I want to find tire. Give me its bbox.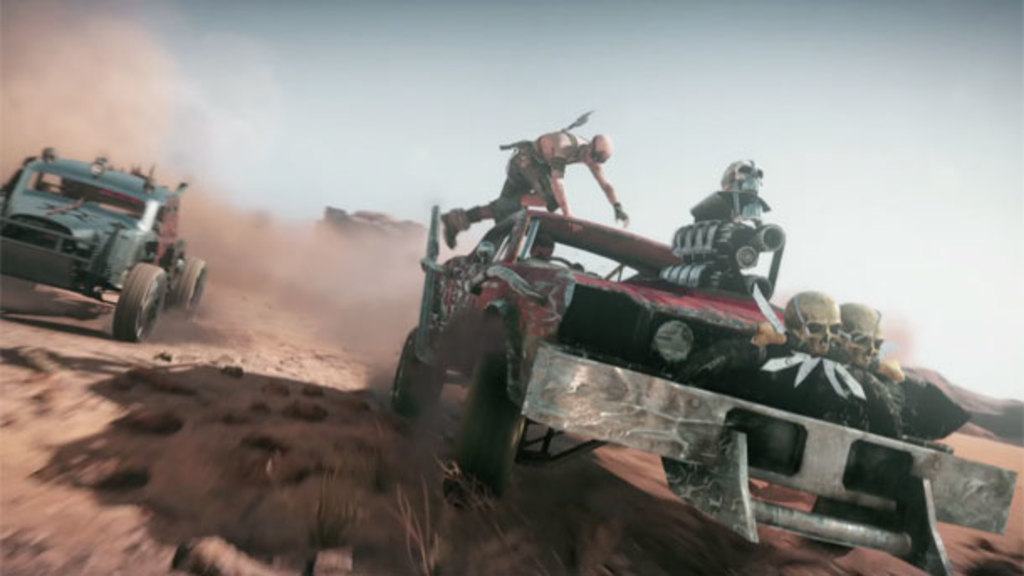
[393,326,441,416].
